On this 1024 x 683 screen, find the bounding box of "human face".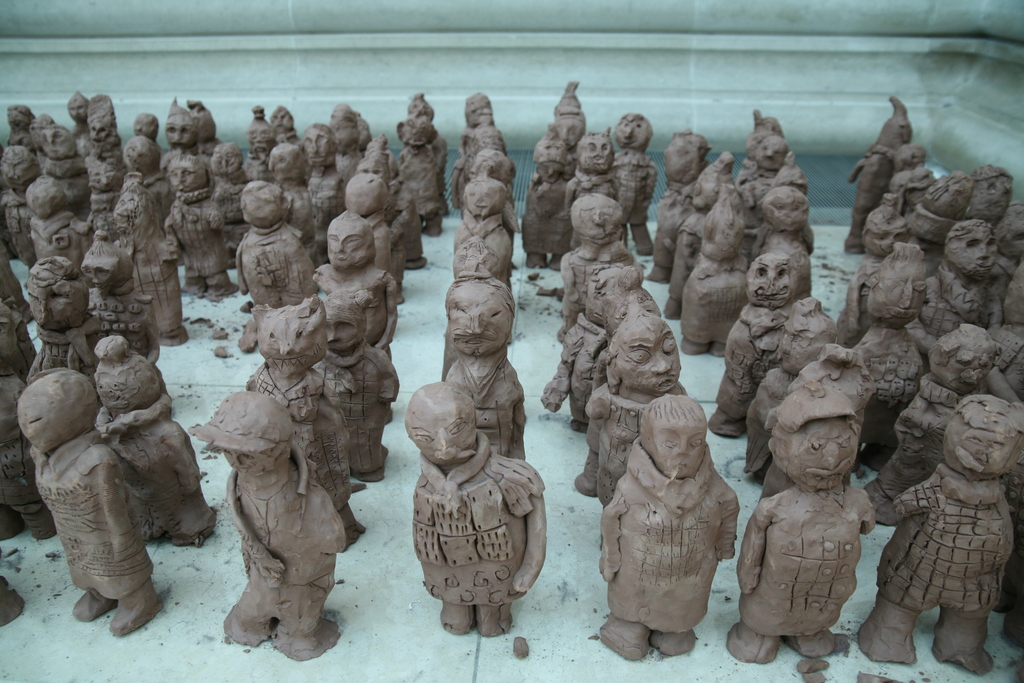
Bounding box: 44:131:70:156.
